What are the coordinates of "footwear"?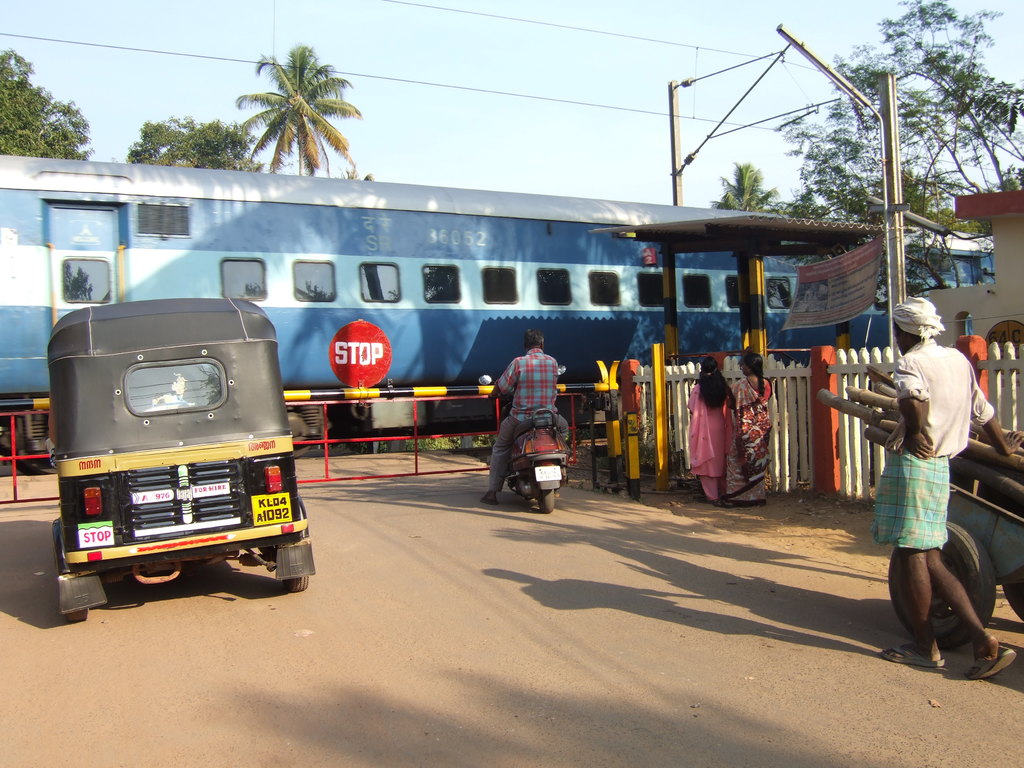
<bbox>880, 642, 951, 666</bbox>.
